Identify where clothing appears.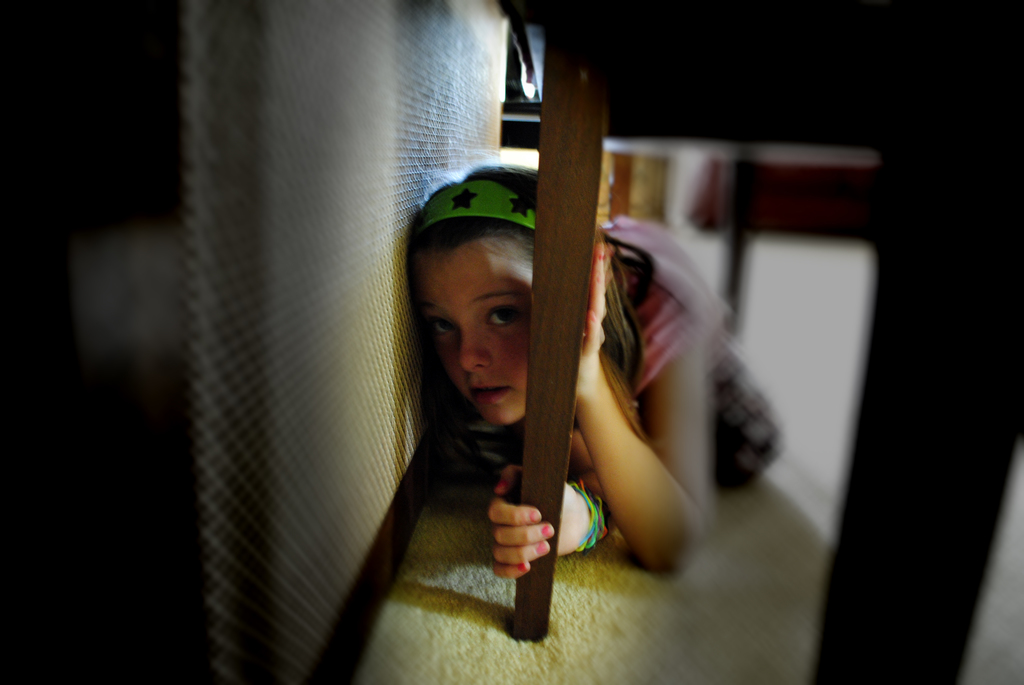
Appears at x1=563, y1=242, x2=779, y2=556.
